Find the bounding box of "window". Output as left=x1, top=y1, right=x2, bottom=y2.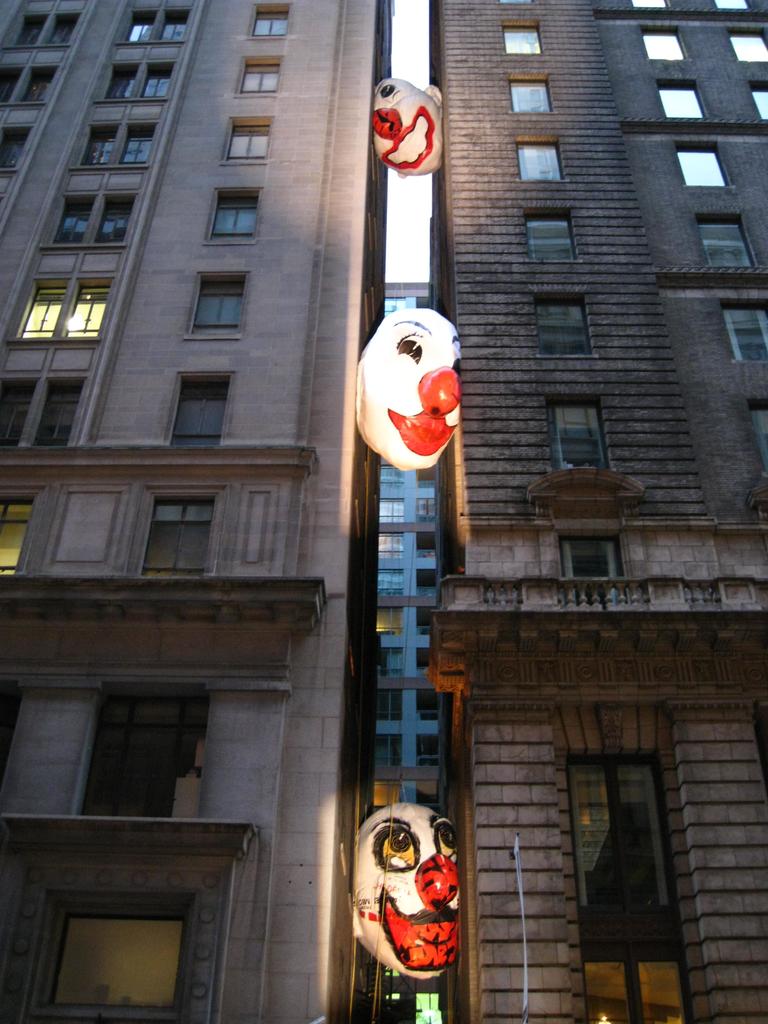
left=515, top=139, right=560, bottom=182.
